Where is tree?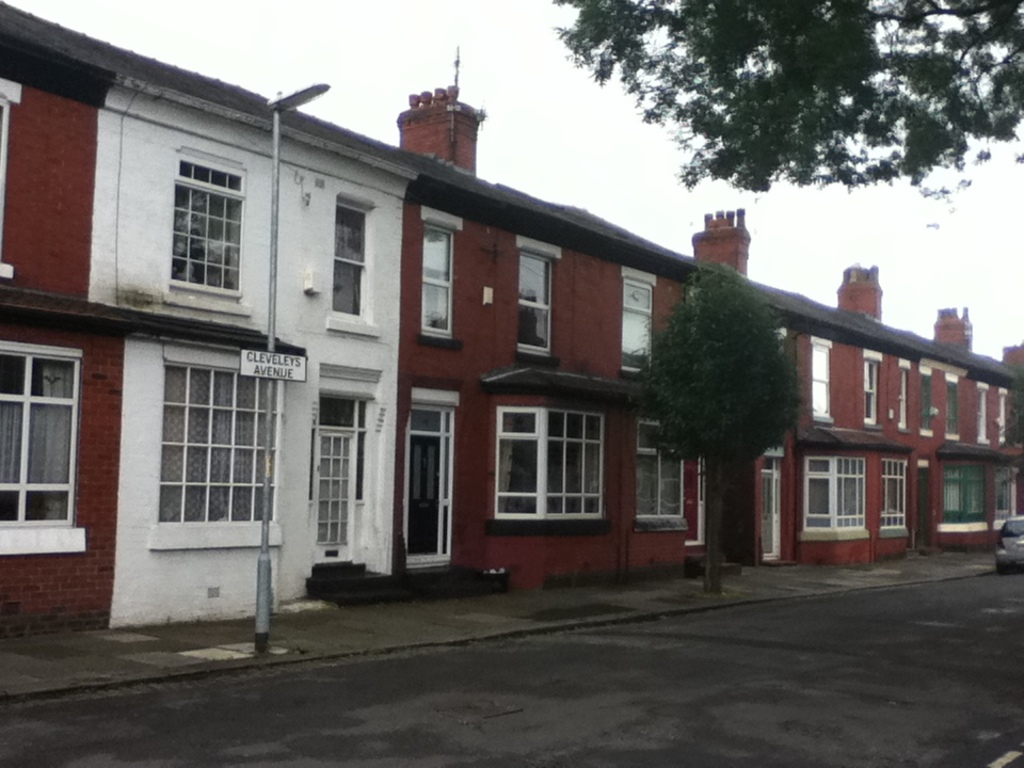
[left=639, top=260, right=801, bottom=591].
